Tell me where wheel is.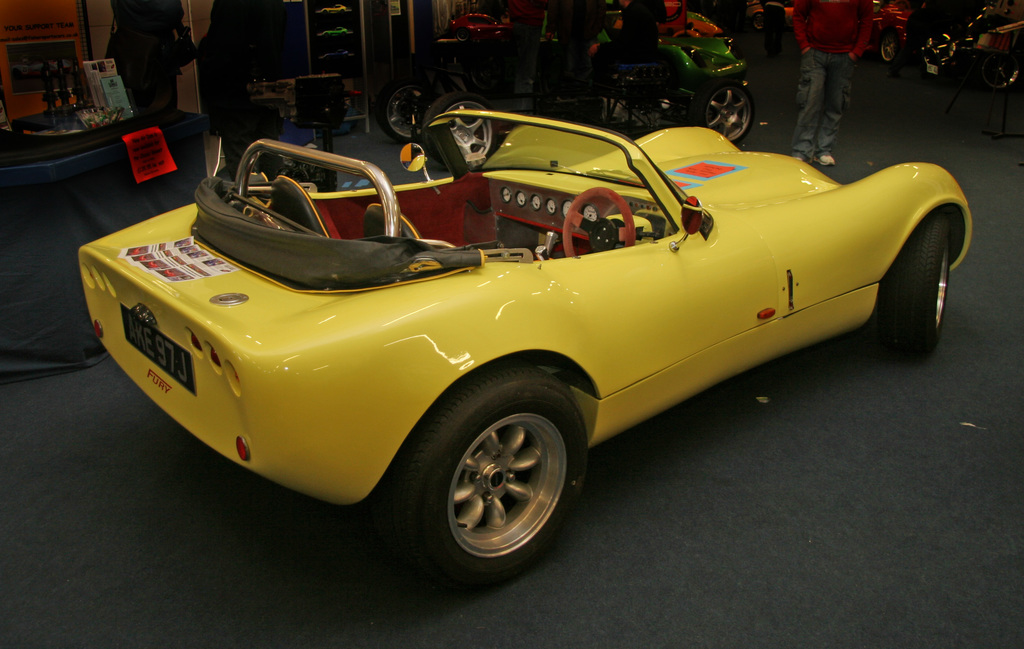
wheel is at BBox(428, 97, 497, 168).
